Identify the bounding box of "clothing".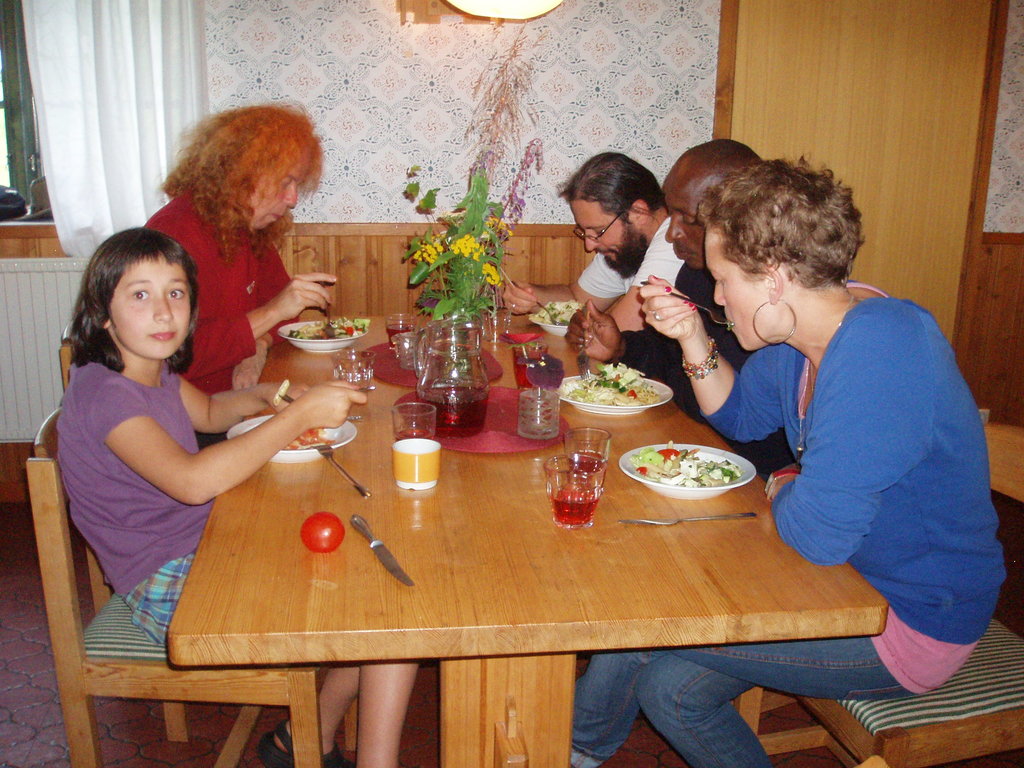
left=65, top=355, right=225, bottom=644.
